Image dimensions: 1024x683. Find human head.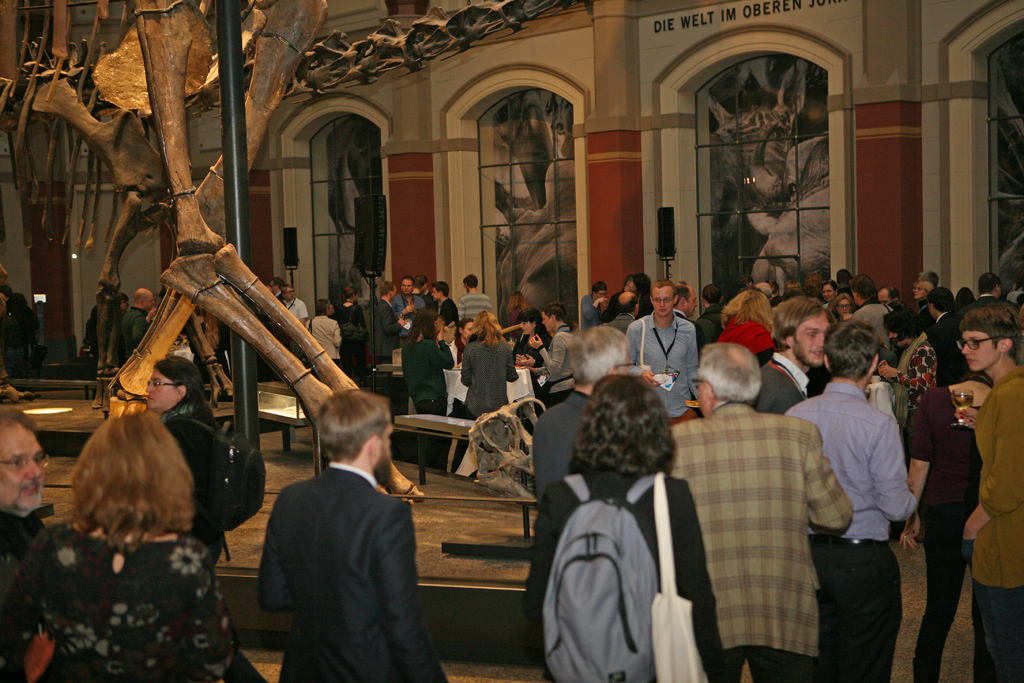
959:288:973:303.
